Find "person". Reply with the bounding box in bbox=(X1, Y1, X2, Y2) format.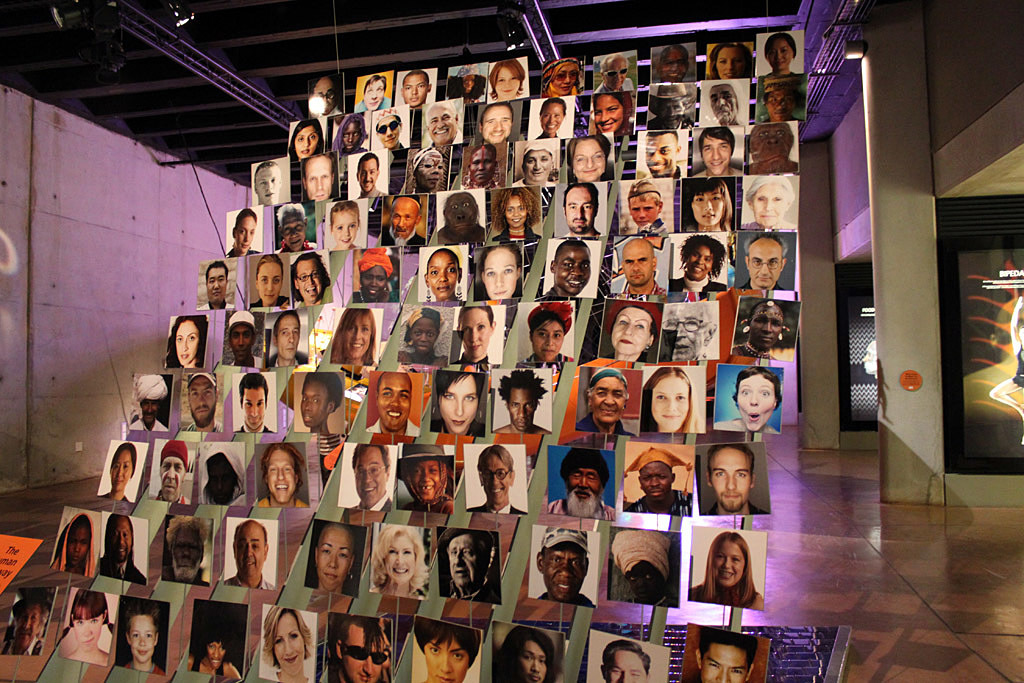
bbox=(761, 30, 796, 77).
